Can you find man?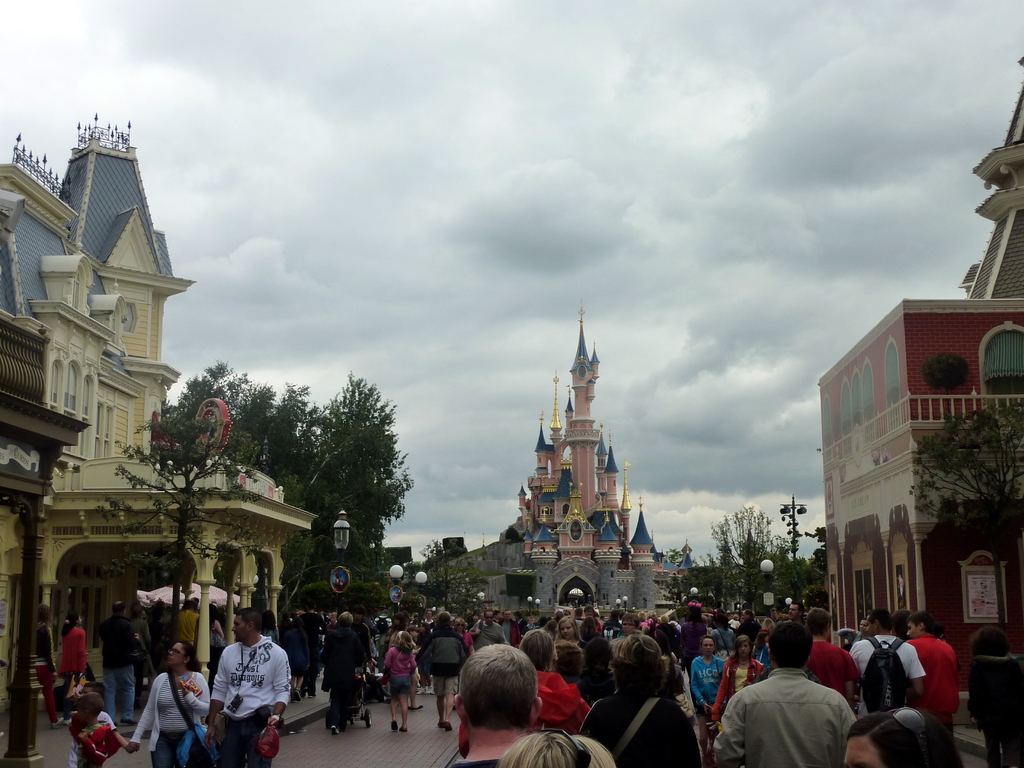
Yes, bounding box: Rect(899, 612, 959, 767).
